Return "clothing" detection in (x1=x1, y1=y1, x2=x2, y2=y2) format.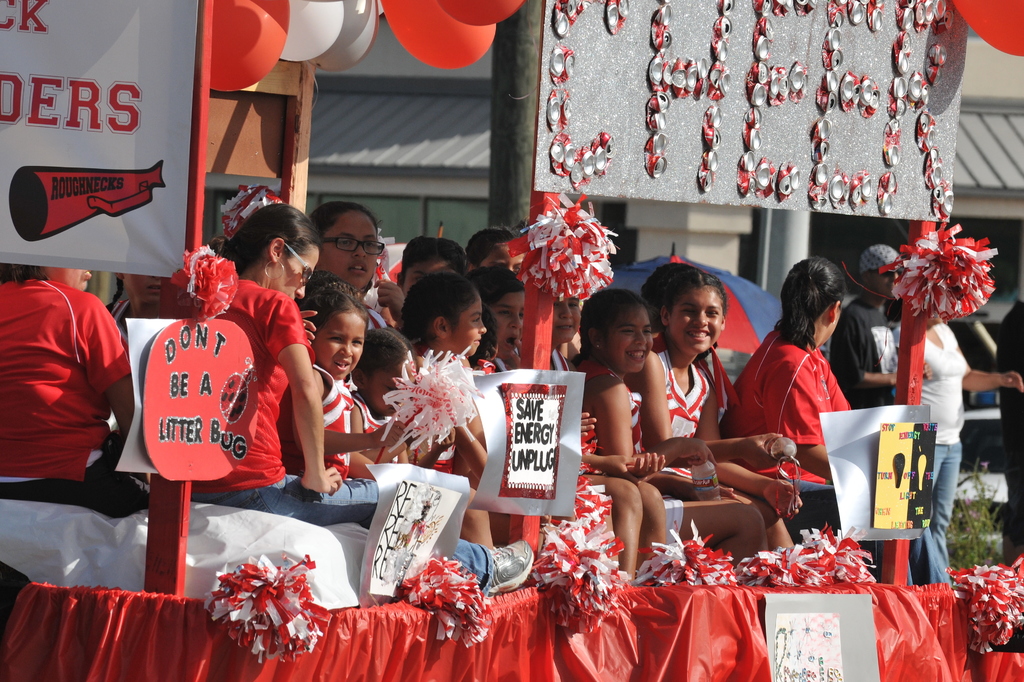
(x1=728, y1=329, x2=855, y2=487).
